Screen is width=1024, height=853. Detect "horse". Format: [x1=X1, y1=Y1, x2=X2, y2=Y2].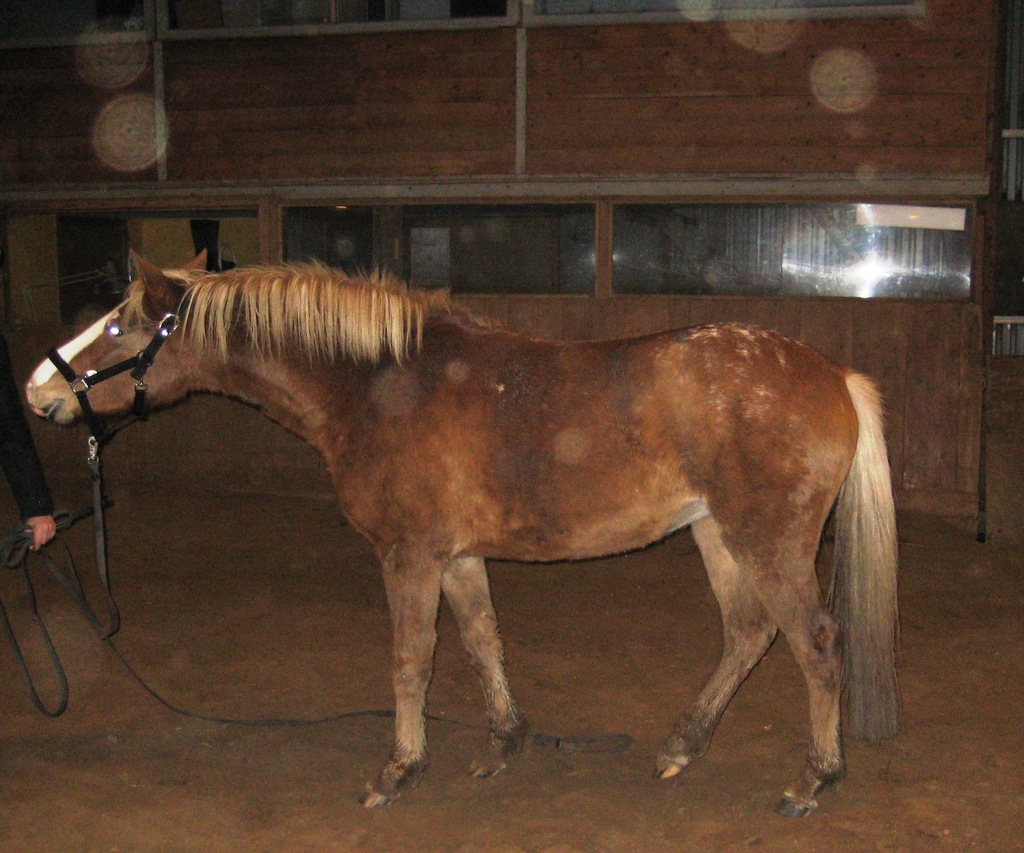
[x1=24, y1=248, x2=904, y2=822].
